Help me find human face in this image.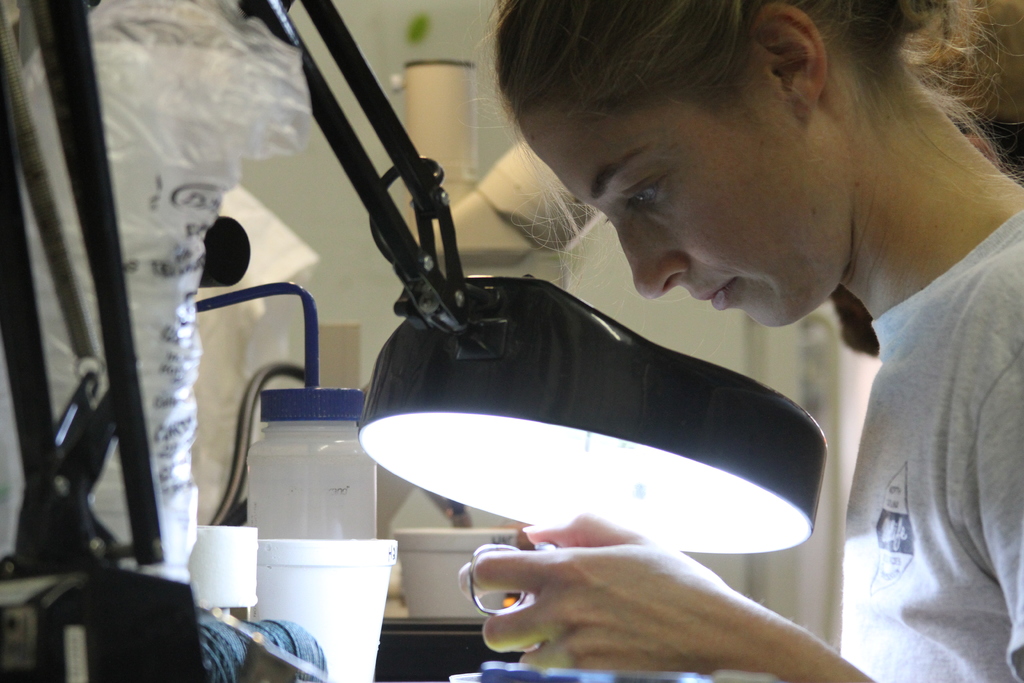
Found it: 517:80:796:330.
